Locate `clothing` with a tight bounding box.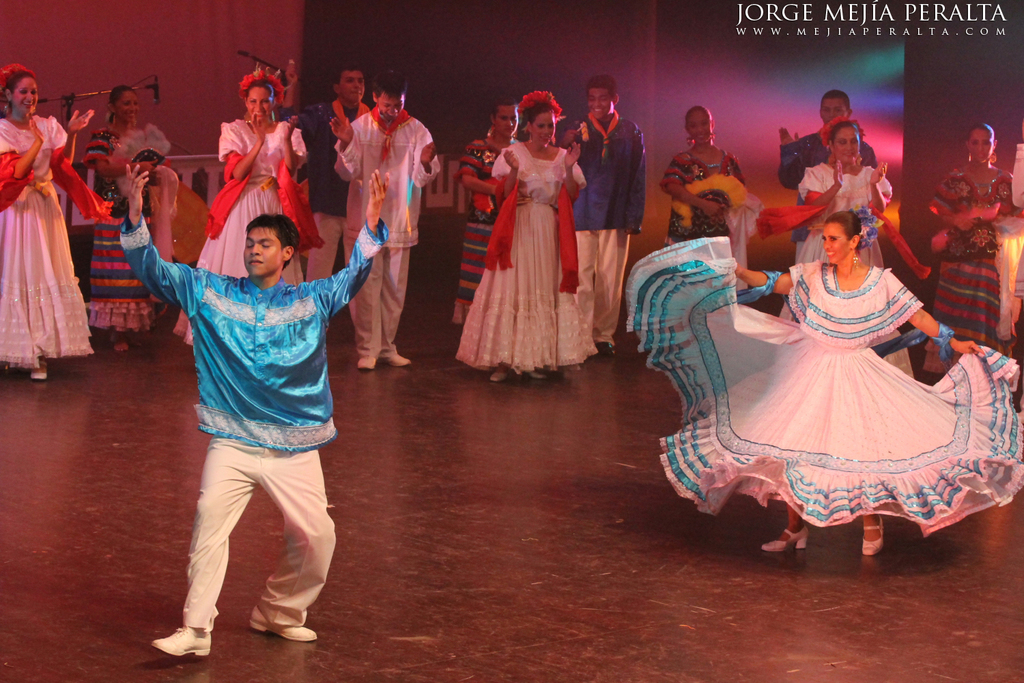
x1=88 y1=120 x2=165 y2=333.
